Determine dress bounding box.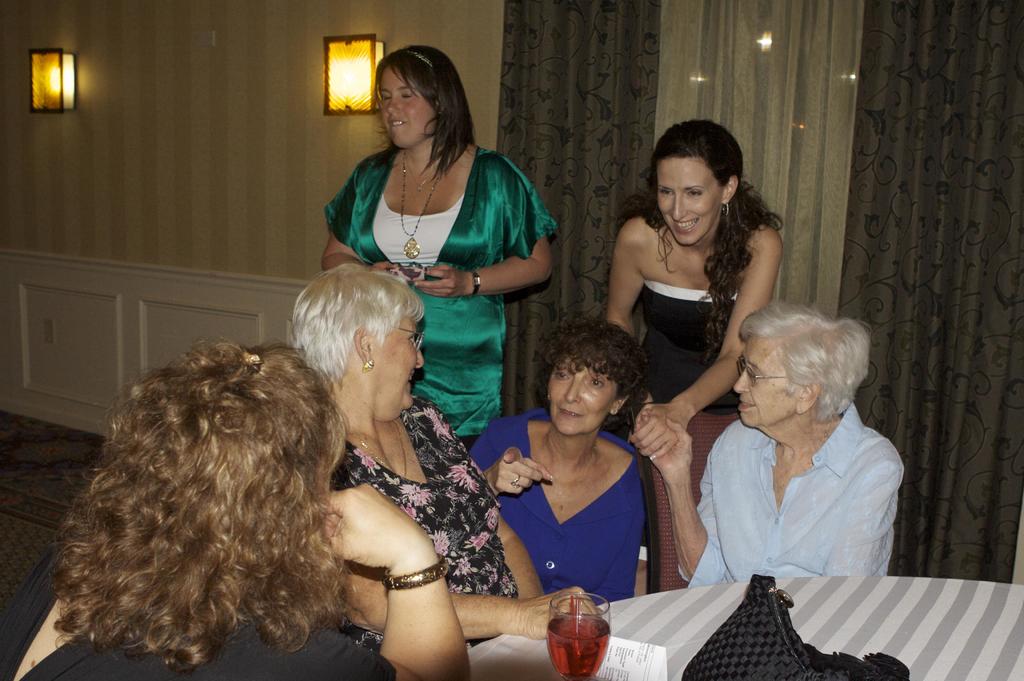
Determined: 326,395,518,596.
